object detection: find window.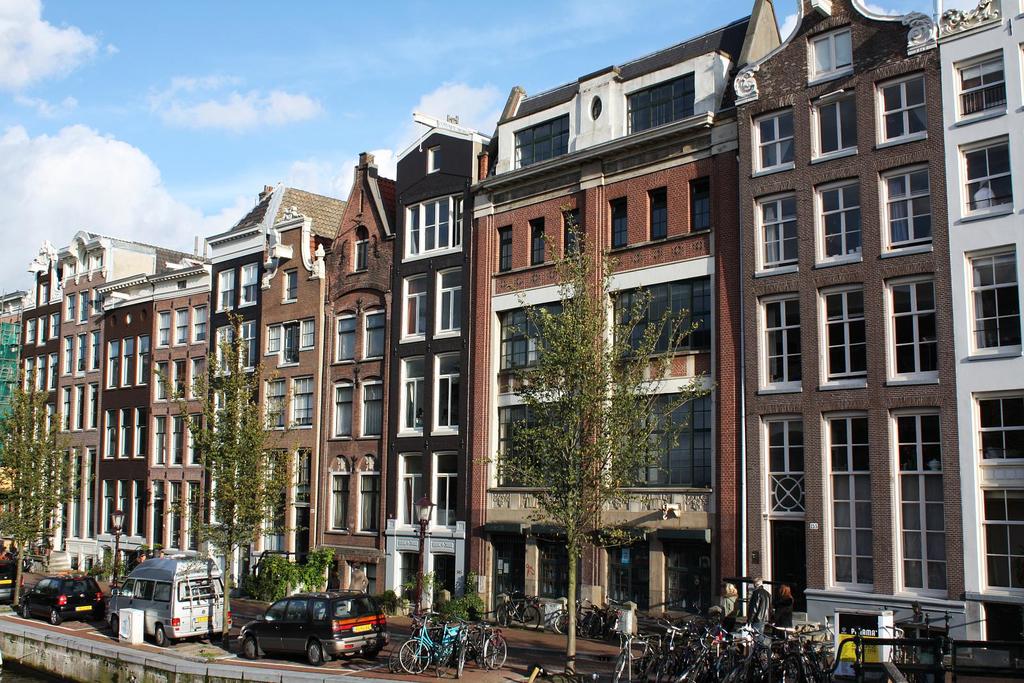
crop(757, 285, 806, 395).
